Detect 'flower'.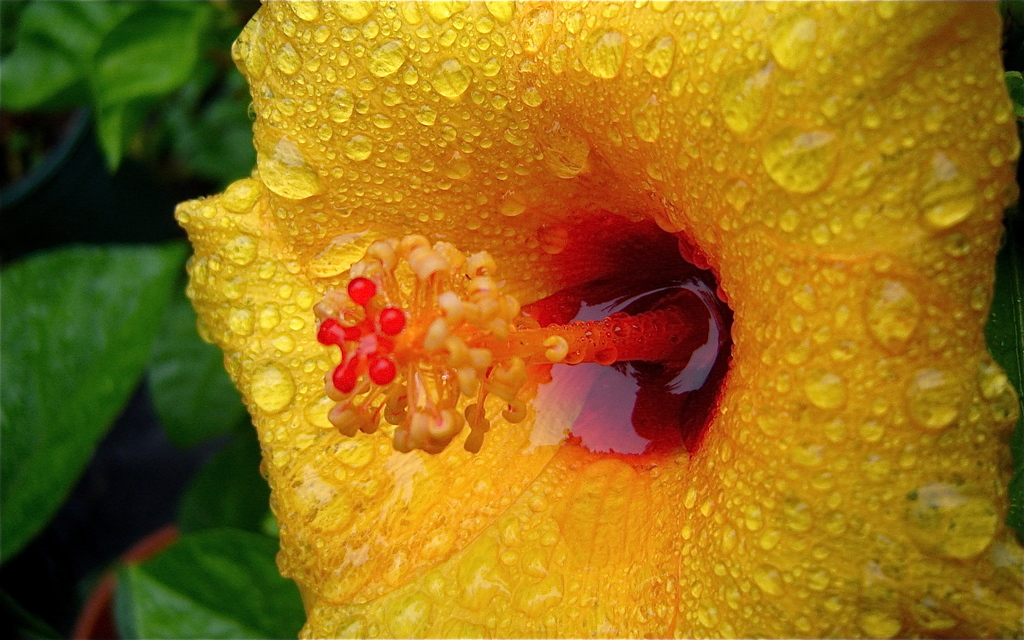
Detected at x1=115, y1=0, x2=1020, y2=577.
